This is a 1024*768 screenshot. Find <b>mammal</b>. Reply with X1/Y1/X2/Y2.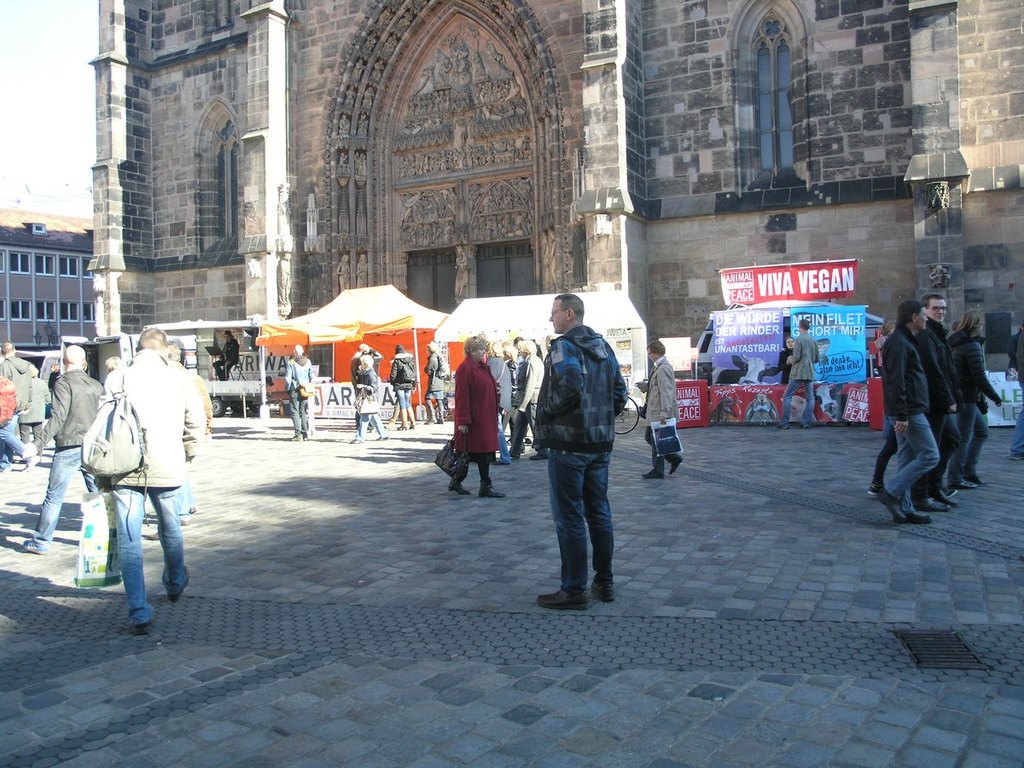
2/340/33/437.
